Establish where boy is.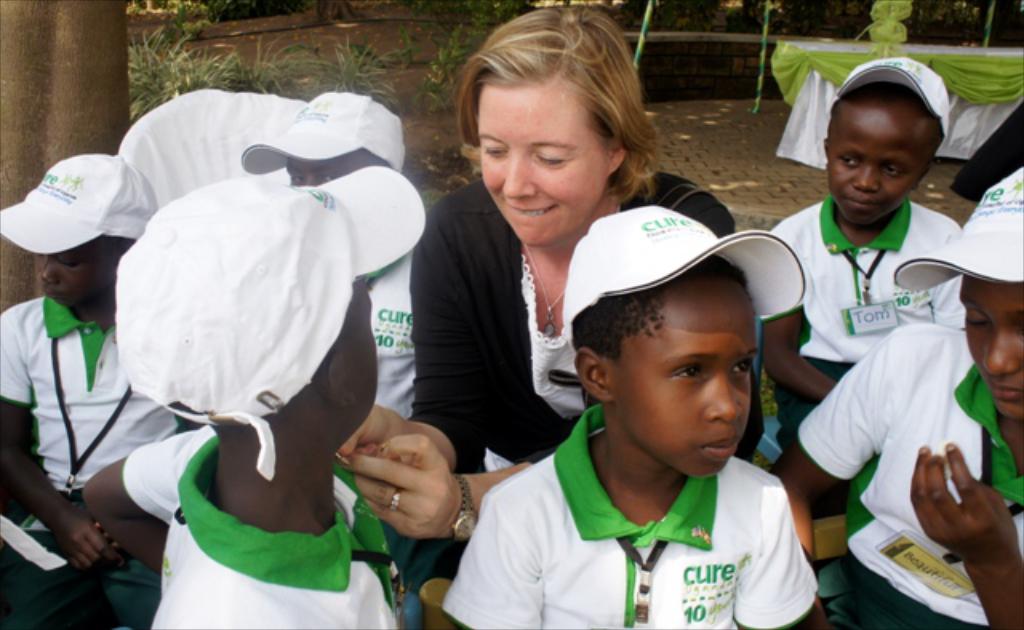
Established at left=440, top=205, right=824, bottom=628.
